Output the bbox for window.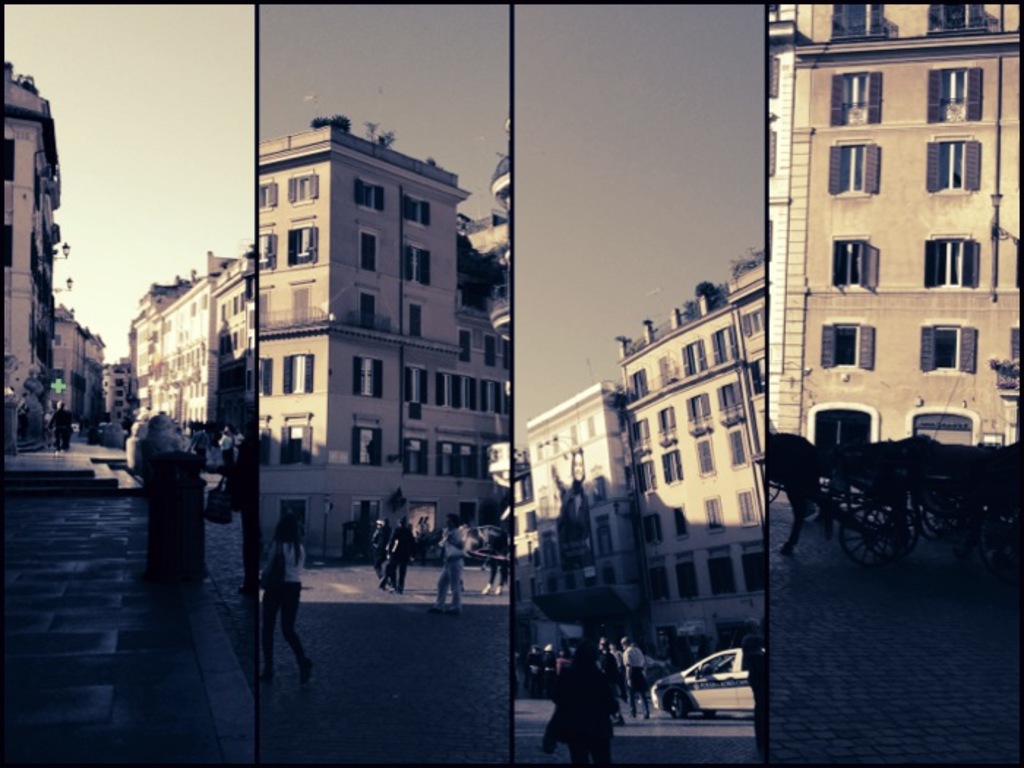
left=255, top=355, right=272, bottom=398.
